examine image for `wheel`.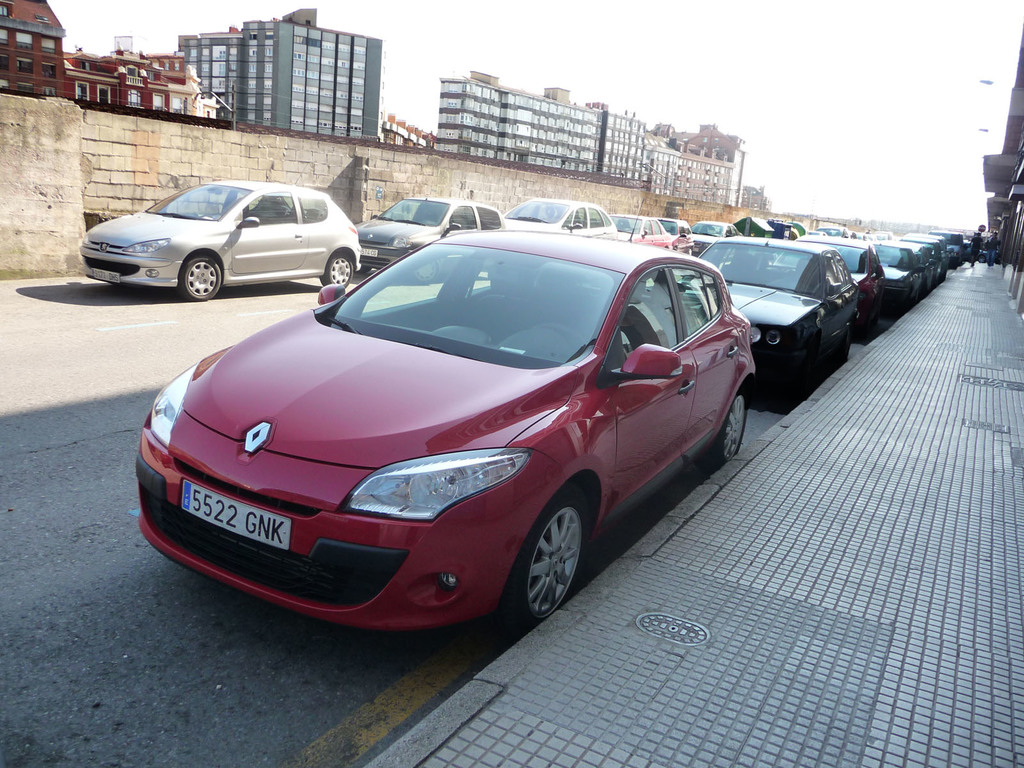
Examination result: box(708, 385, 753, 472).
